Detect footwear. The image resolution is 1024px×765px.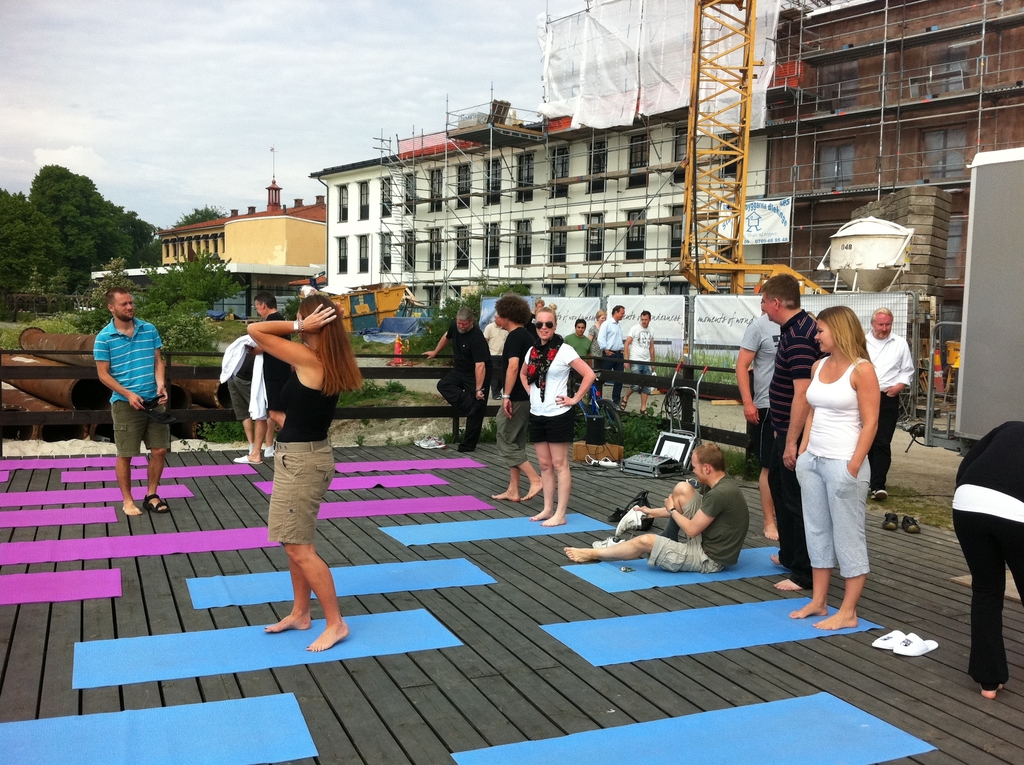
870:489:891:501.
